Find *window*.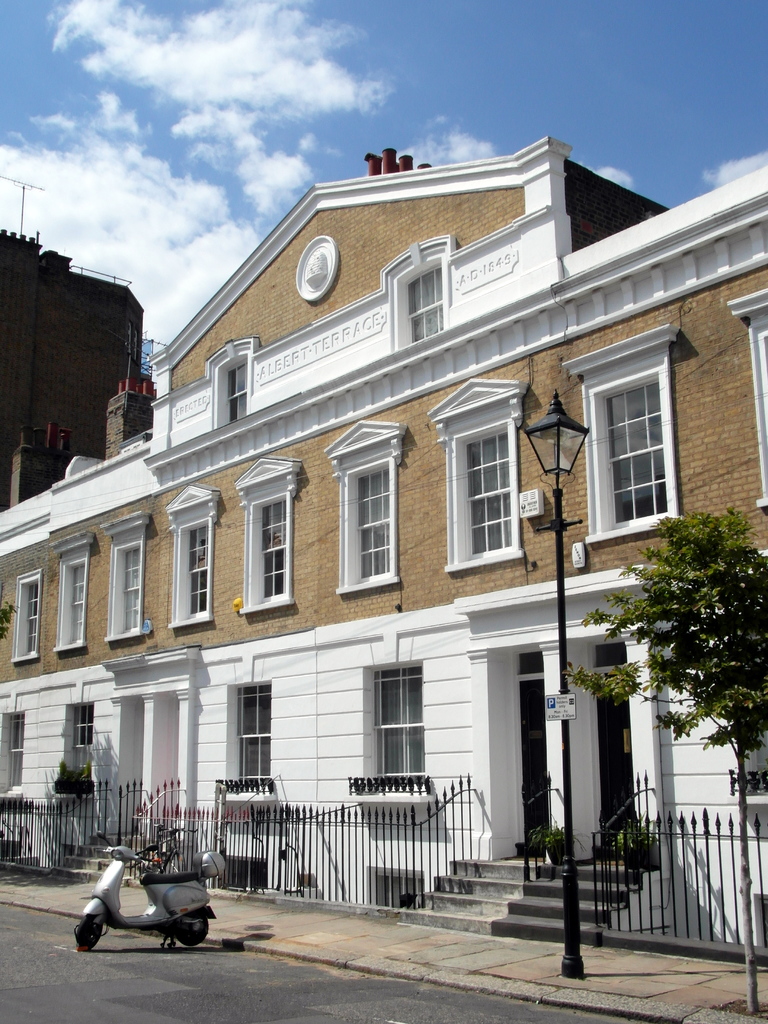
0, 708, 24, 785.
